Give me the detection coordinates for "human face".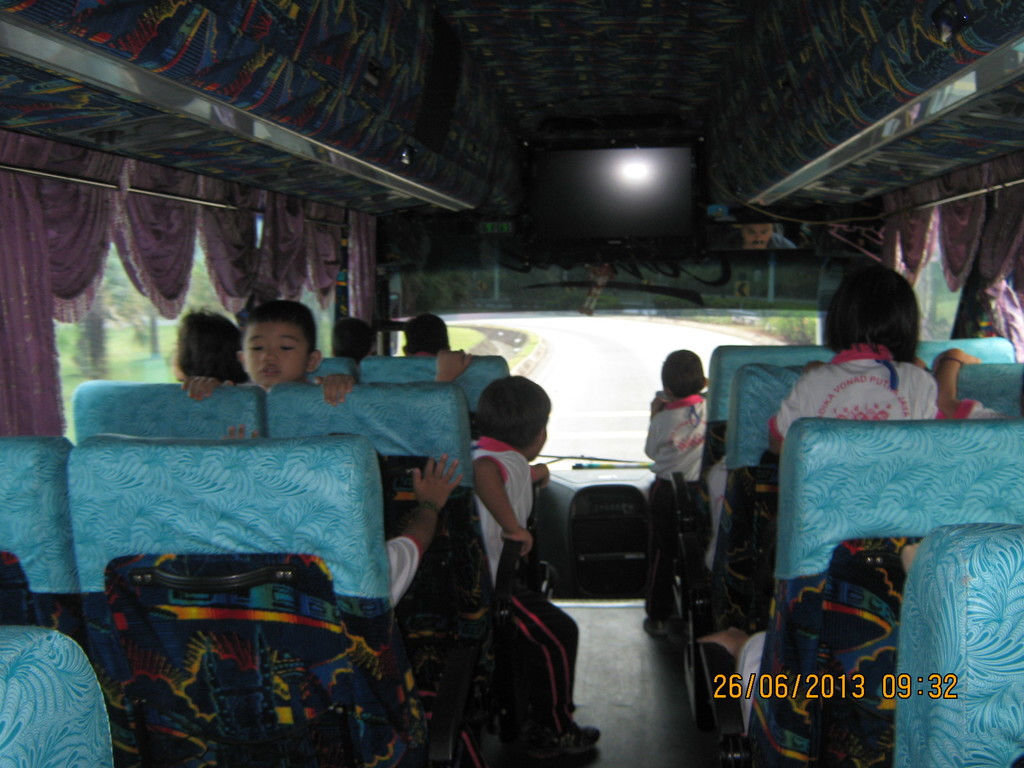
[x1=241, y1=319, x2=303, y2=383].
